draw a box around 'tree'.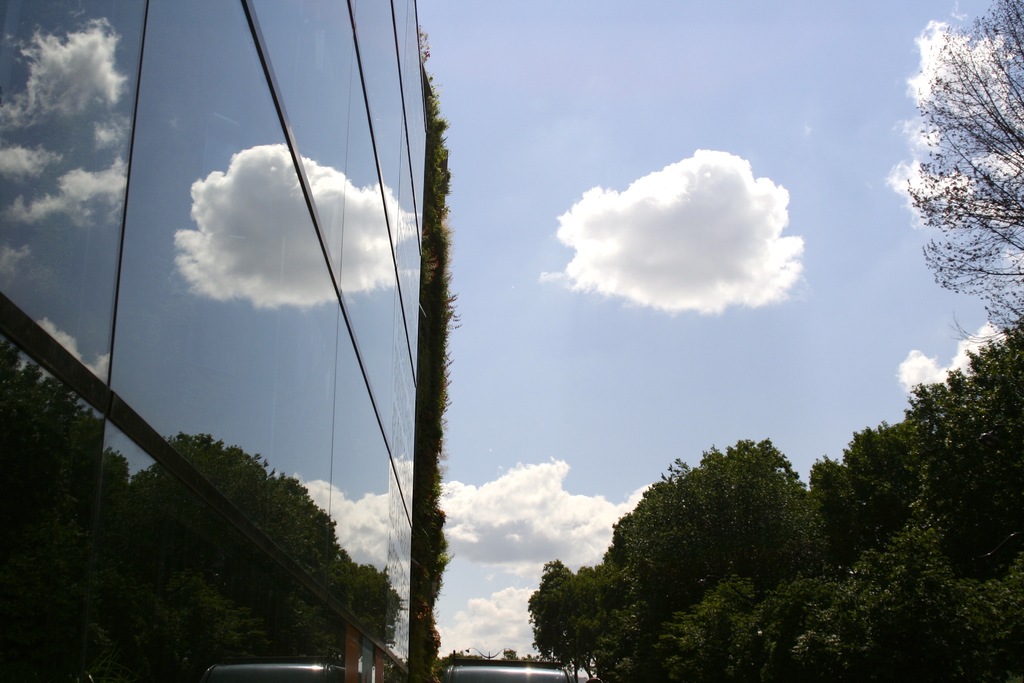
(left=534, top=327, right=1023, bottom=682).
